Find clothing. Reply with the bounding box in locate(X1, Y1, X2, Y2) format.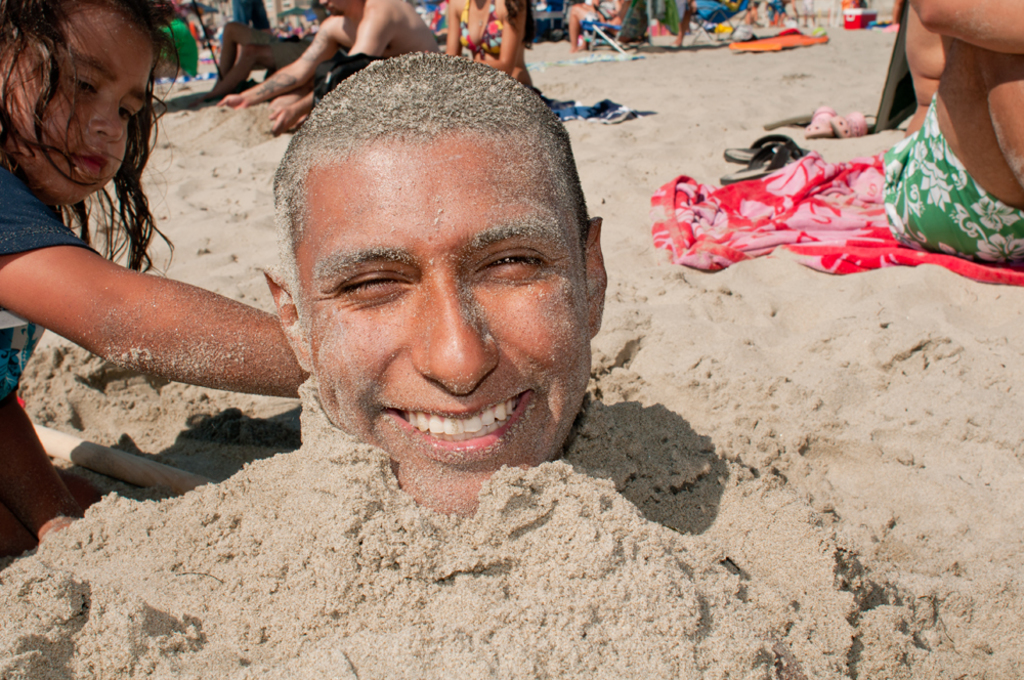
locate(0, 168, 85, 254).
